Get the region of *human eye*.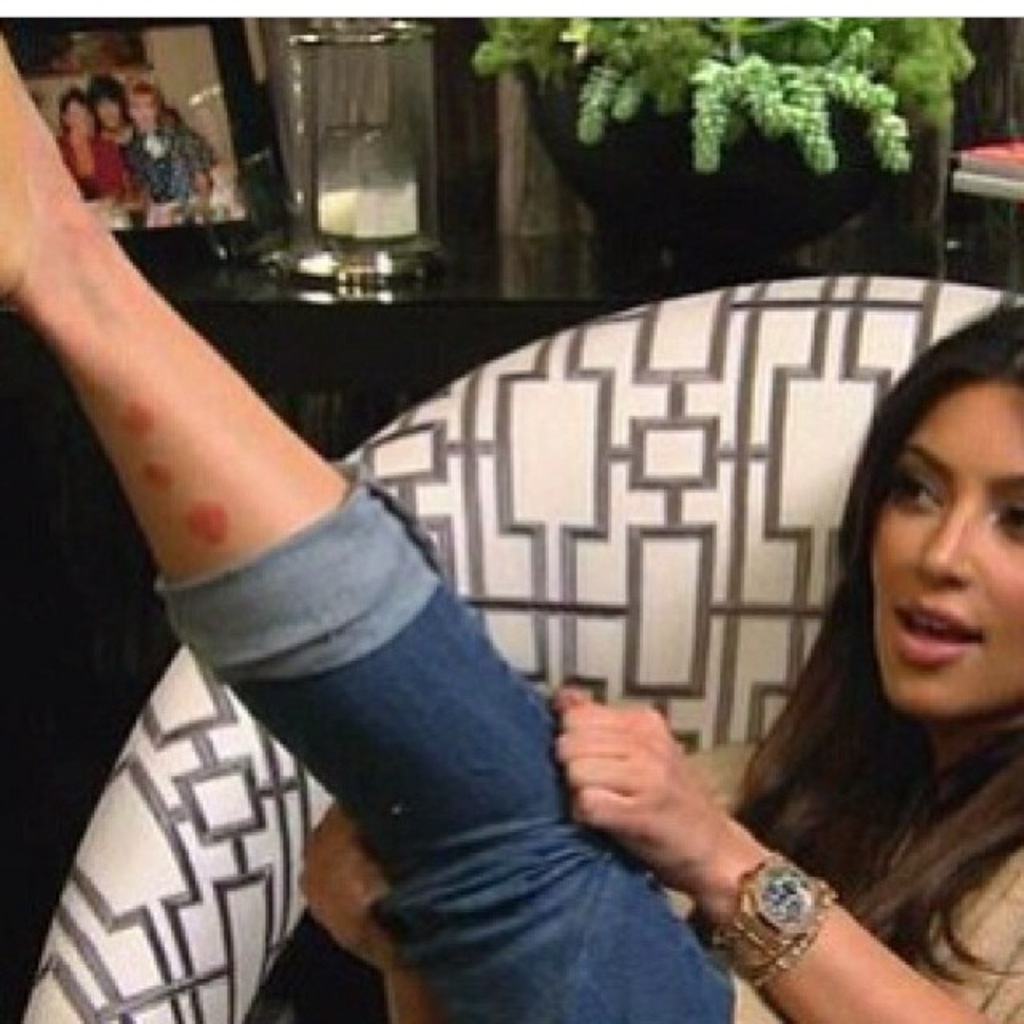
BBox(890, 472, 947, 514).
